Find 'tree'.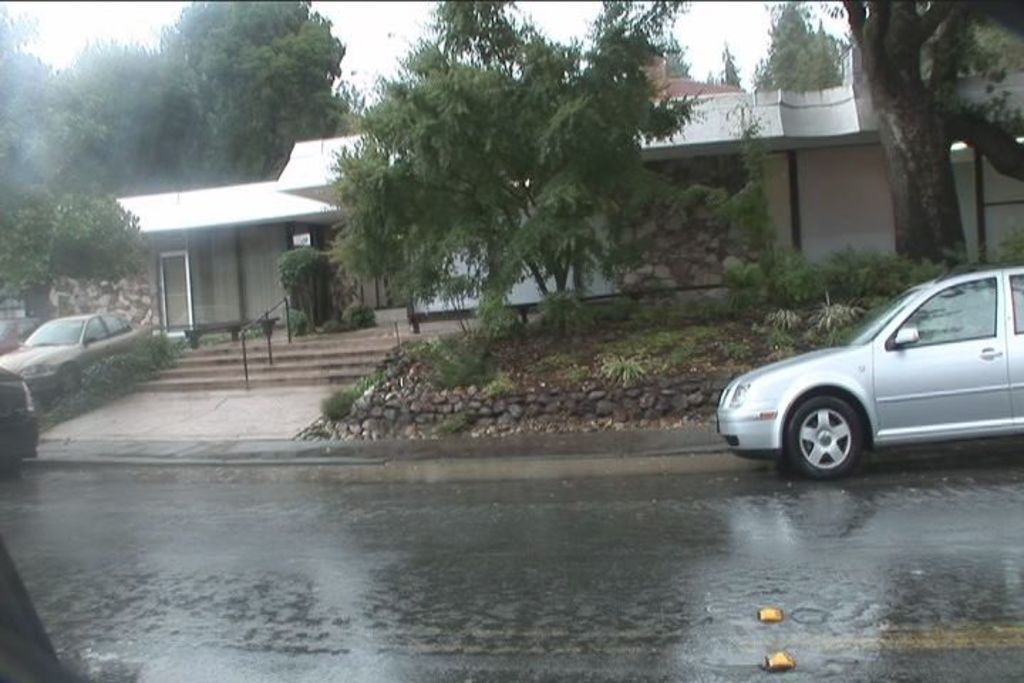
336, 44, 695, 361.
